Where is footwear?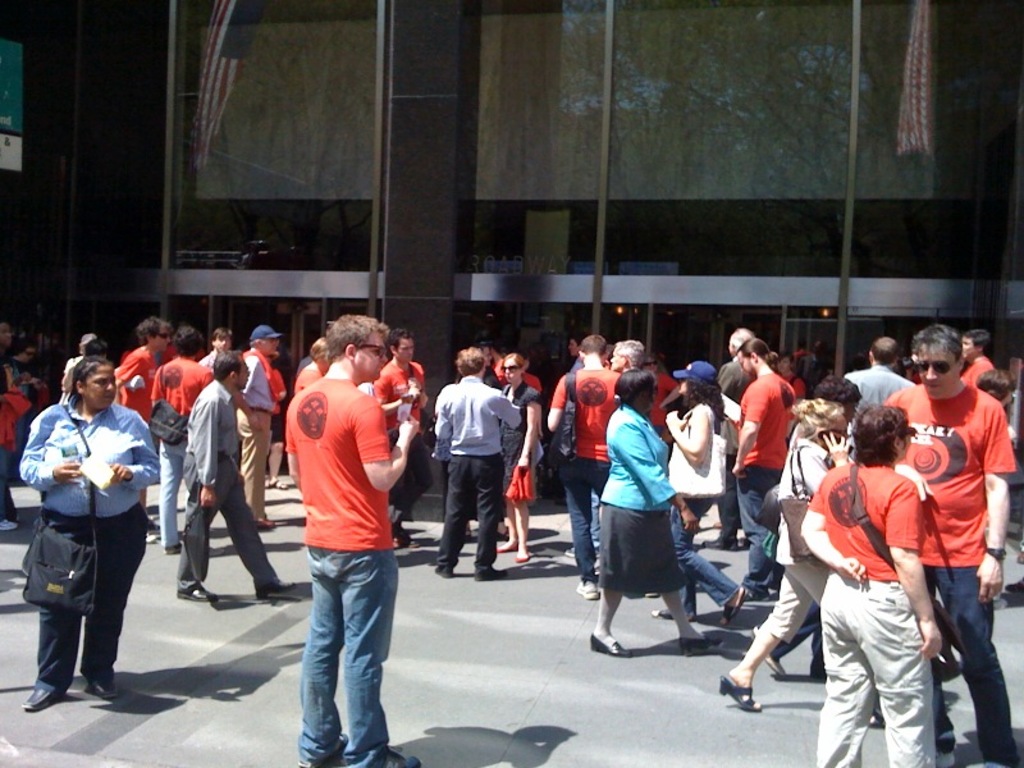
672:628:718:654.
